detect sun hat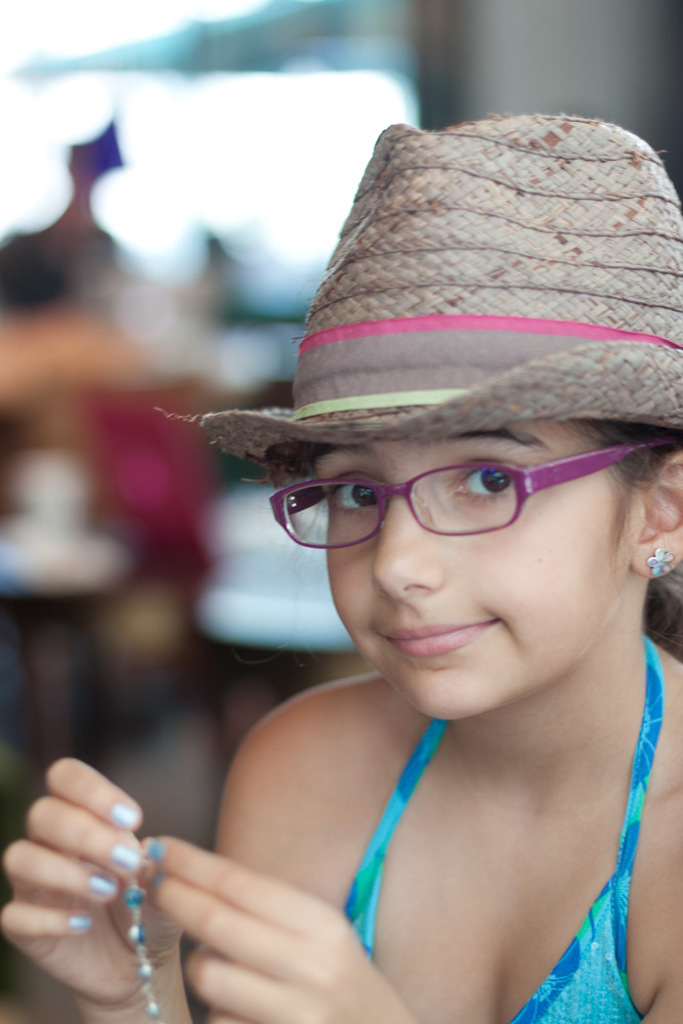
{"left": 186, "top": 114, "right": 682, "bottom": 483}
